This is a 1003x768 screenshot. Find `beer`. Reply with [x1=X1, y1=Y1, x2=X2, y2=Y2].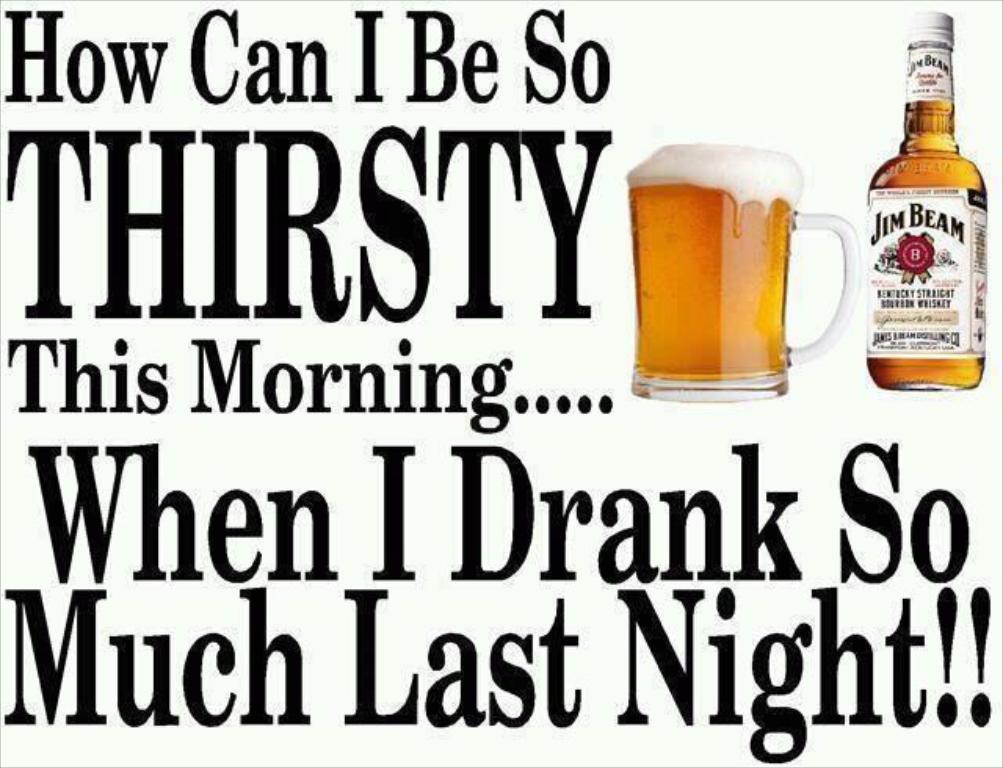
[x1=627, y1=139, x2=799, y2=408].
